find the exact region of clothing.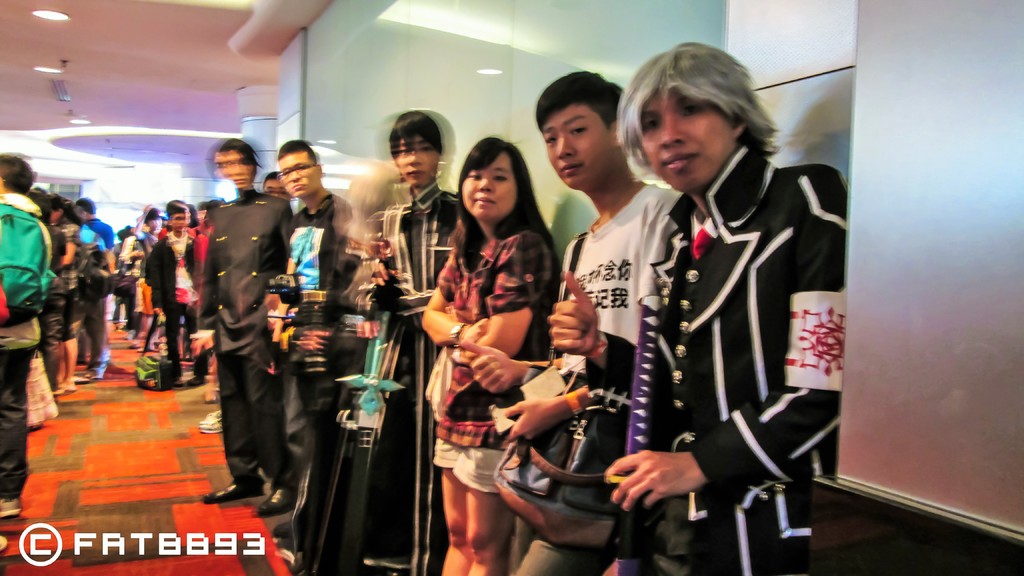
Exact region: [0,192,52,499].
